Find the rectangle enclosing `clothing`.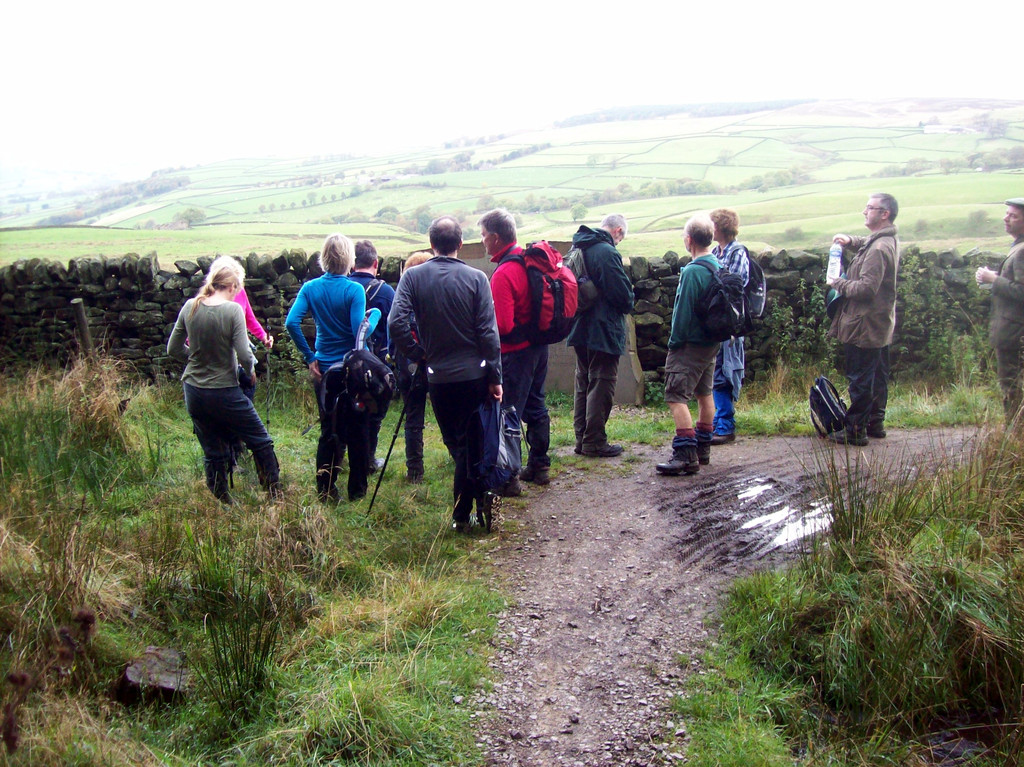
282, 272, 376, 499.
